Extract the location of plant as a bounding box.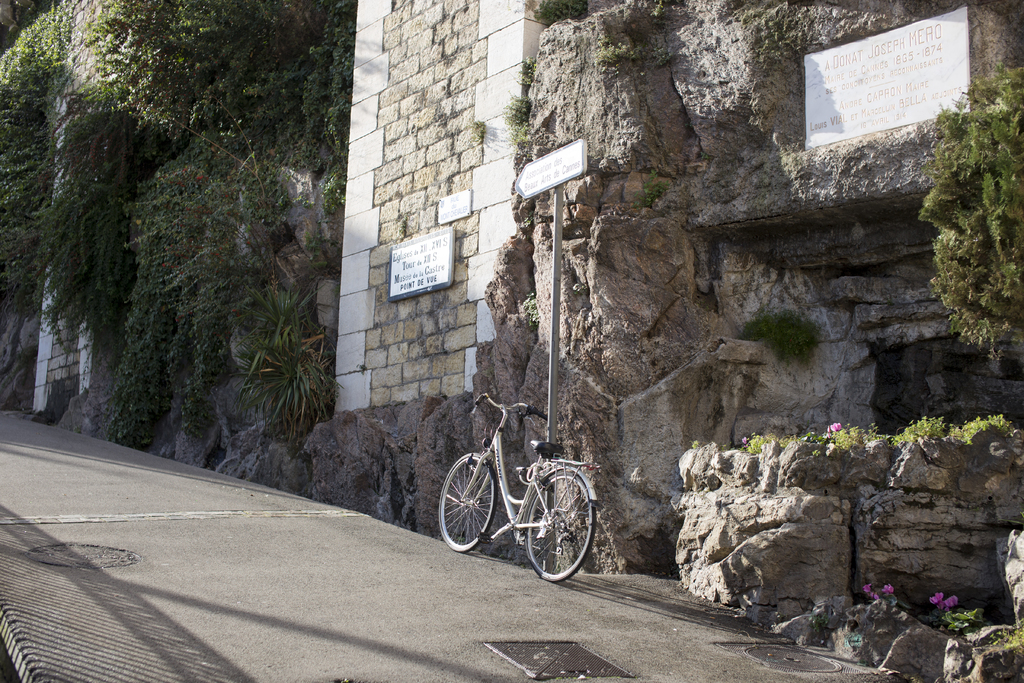
select_region(531, 0, 586, 26).
